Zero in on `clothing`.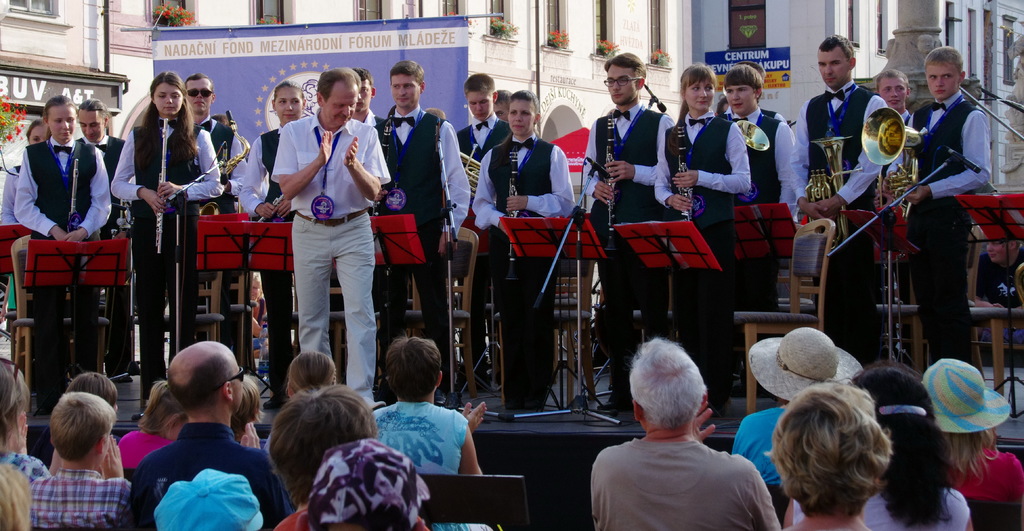
Zeroed in: 791, 484, 973, 530.
